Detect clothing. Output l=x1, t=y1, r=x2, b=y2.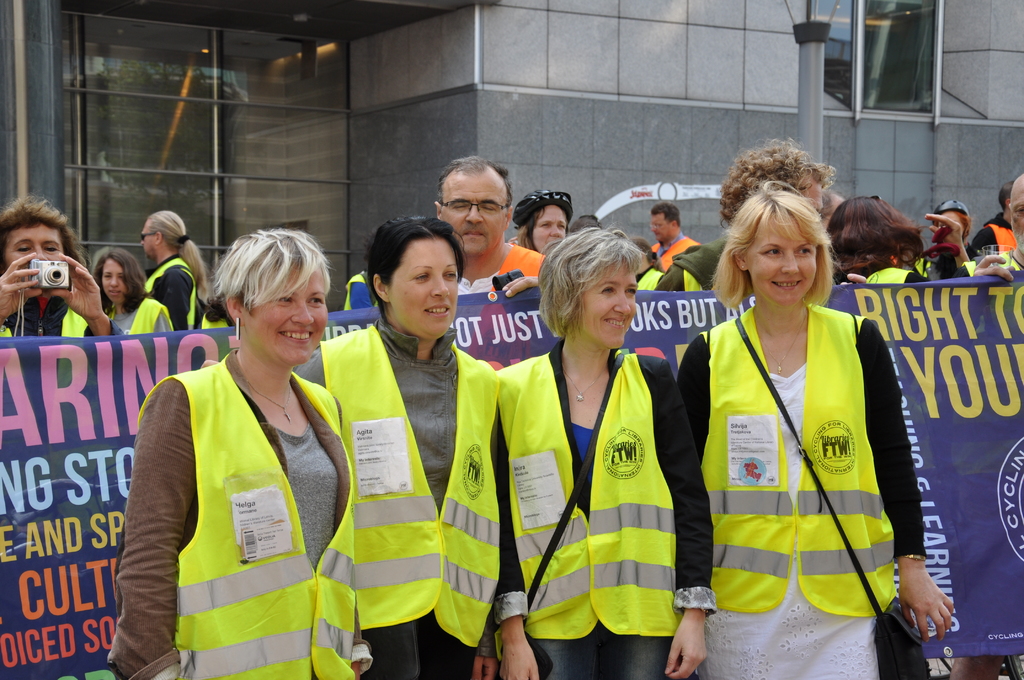
l=653, t=239, r=730, b=298.
